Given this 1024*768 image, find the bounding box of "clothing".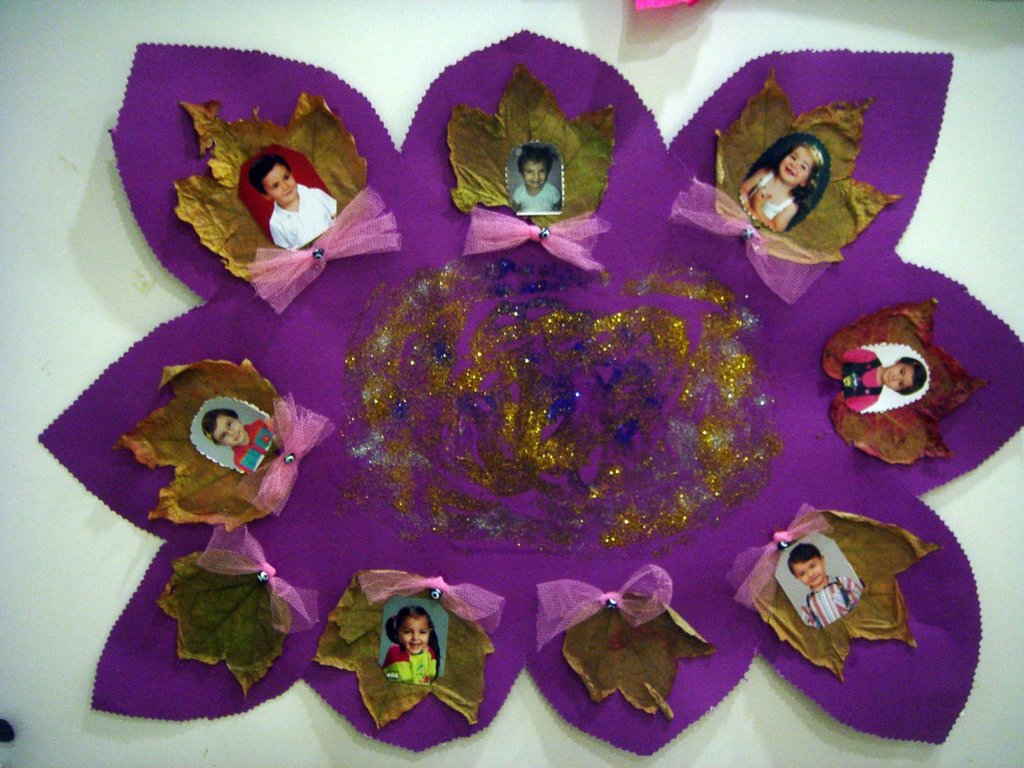
(x1=840, y1=344, x2=884, y2=413).
